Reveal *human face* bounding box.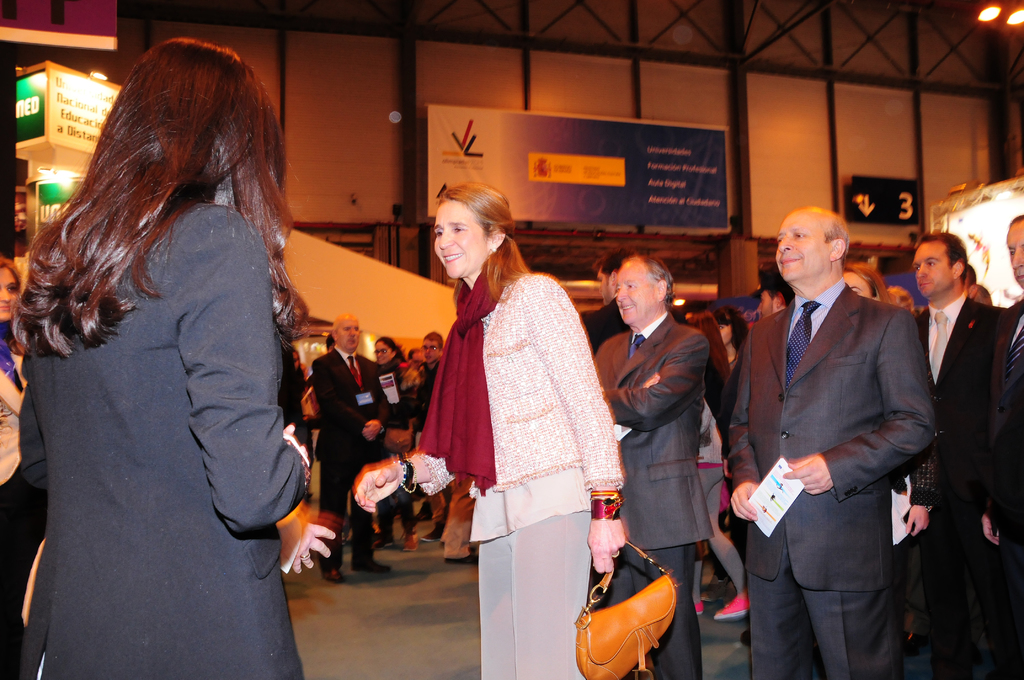
Revealed: (753,290,780,319).
